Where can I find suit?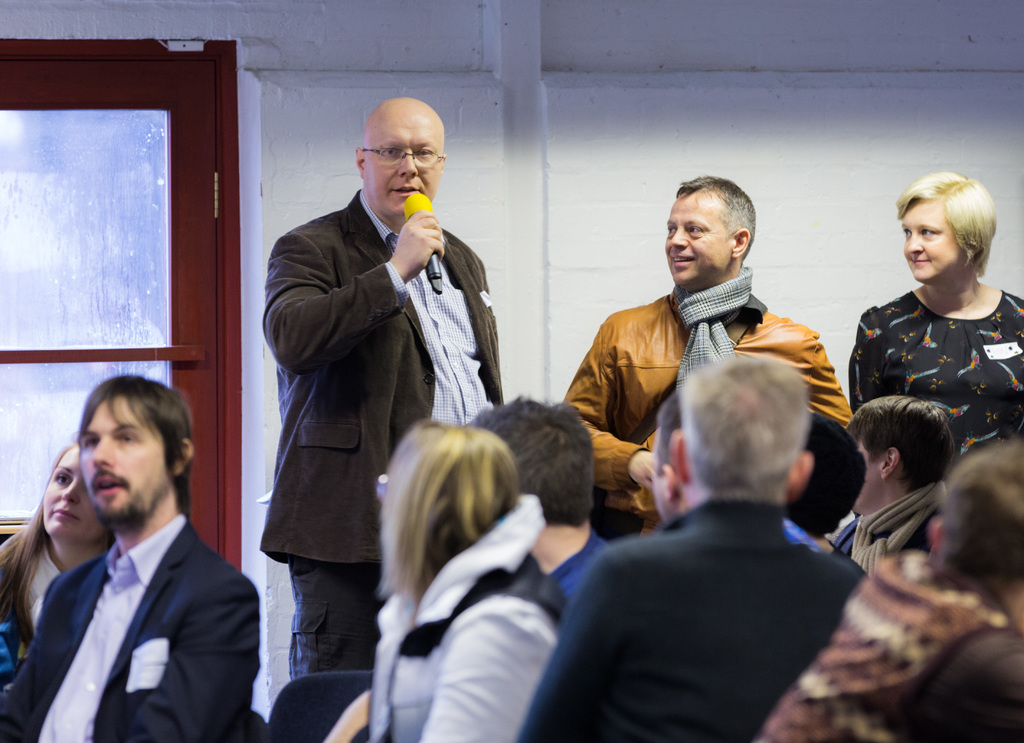
You can find it at bbox(266, 218, 511, 658).
